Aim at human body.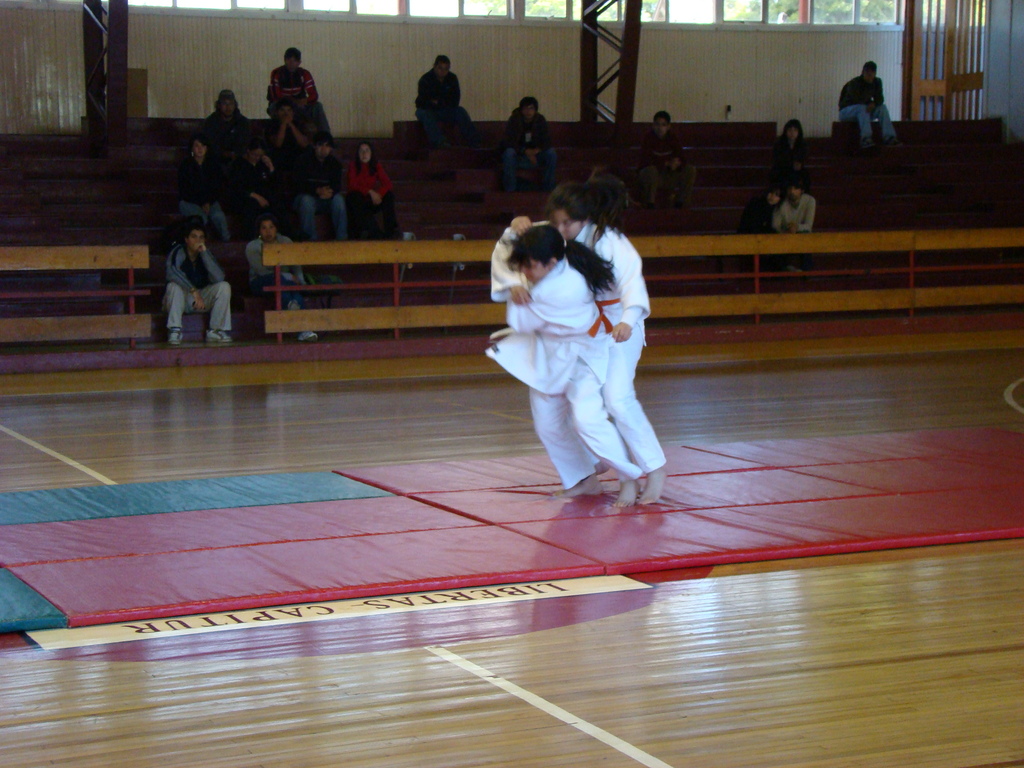
Aimed at 504,108,561,194.
